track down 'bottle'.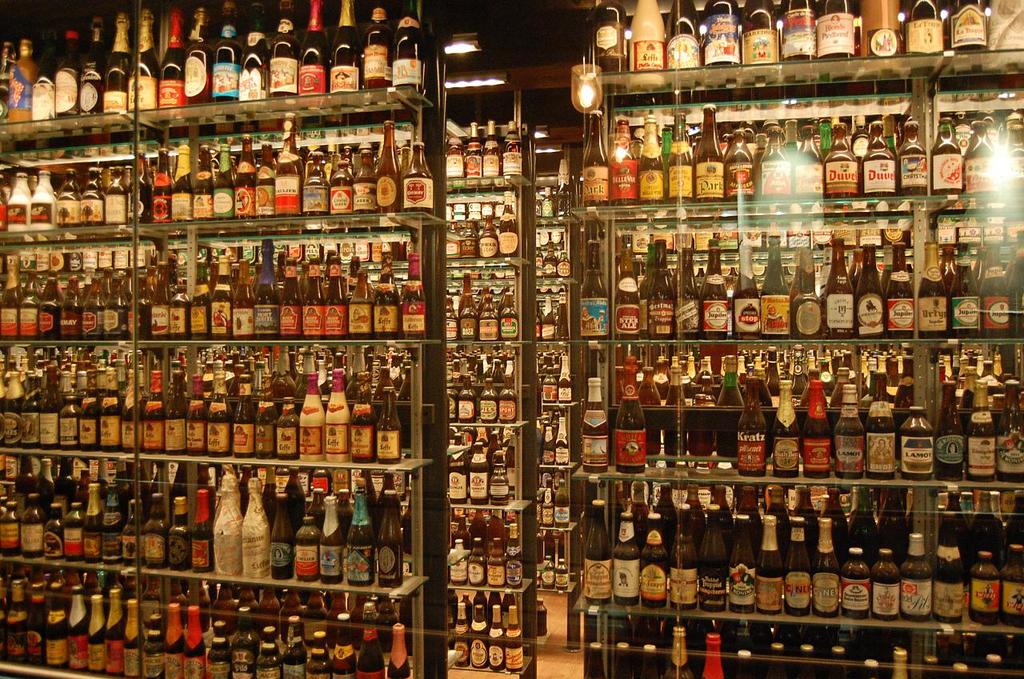
Tracked to 126, 369, 147, 451.
